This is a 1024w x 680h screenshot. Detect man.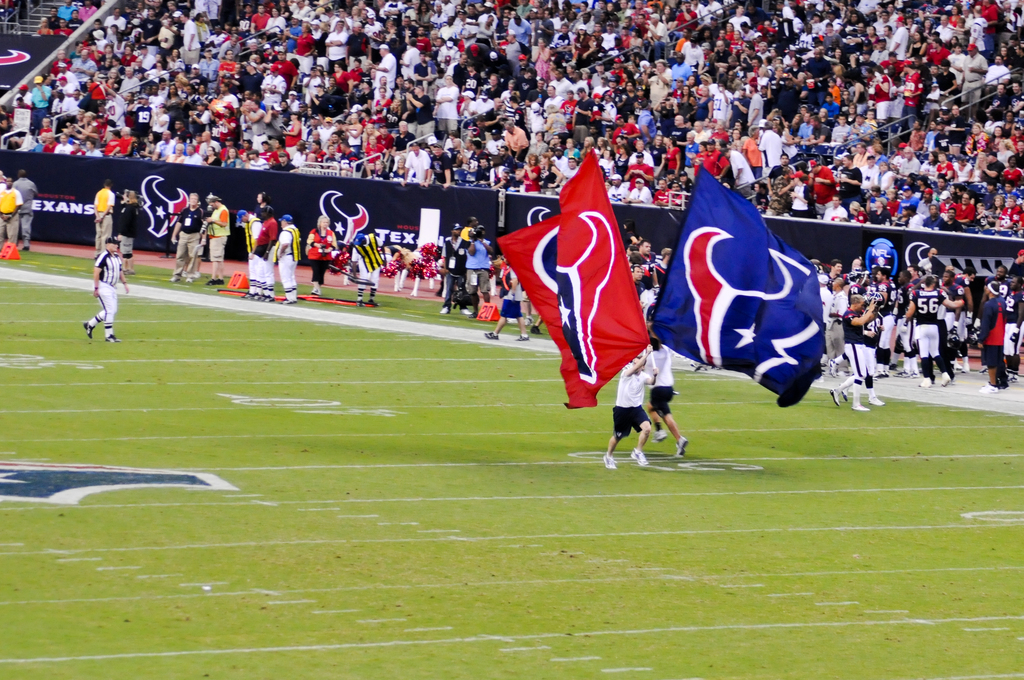
(left=642, top=320, right=690, bottom=456).
